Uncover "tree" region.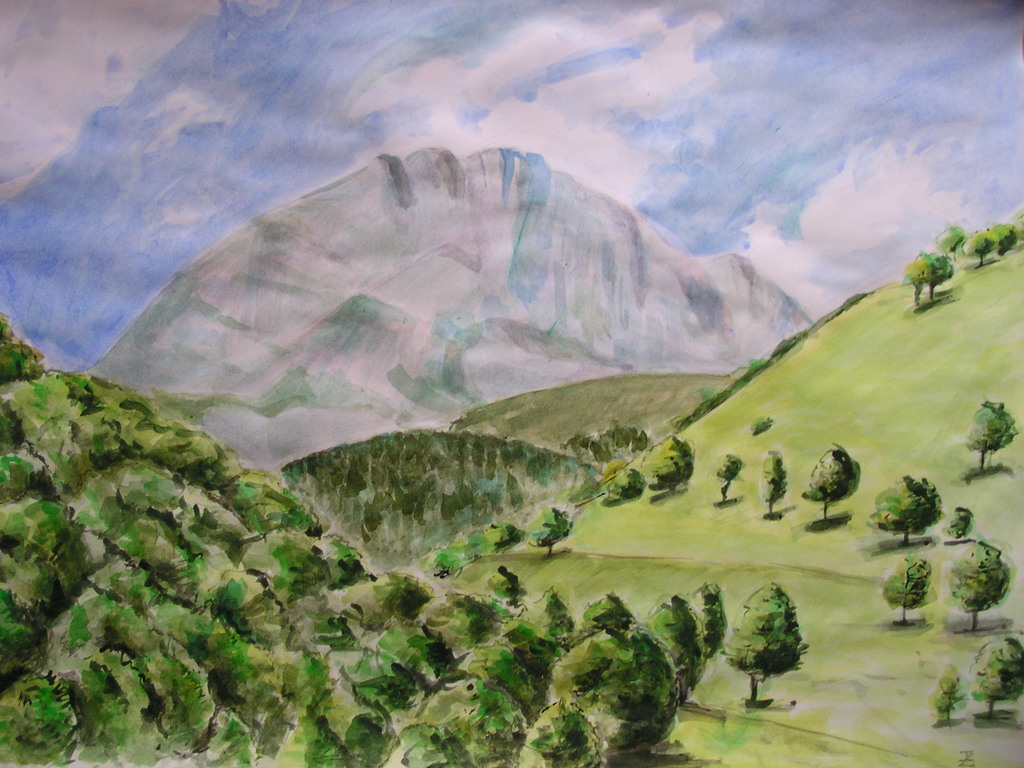
Uncovered: {"x1": 485, "y1": 524, "x2": 523, "y2": 556}.
